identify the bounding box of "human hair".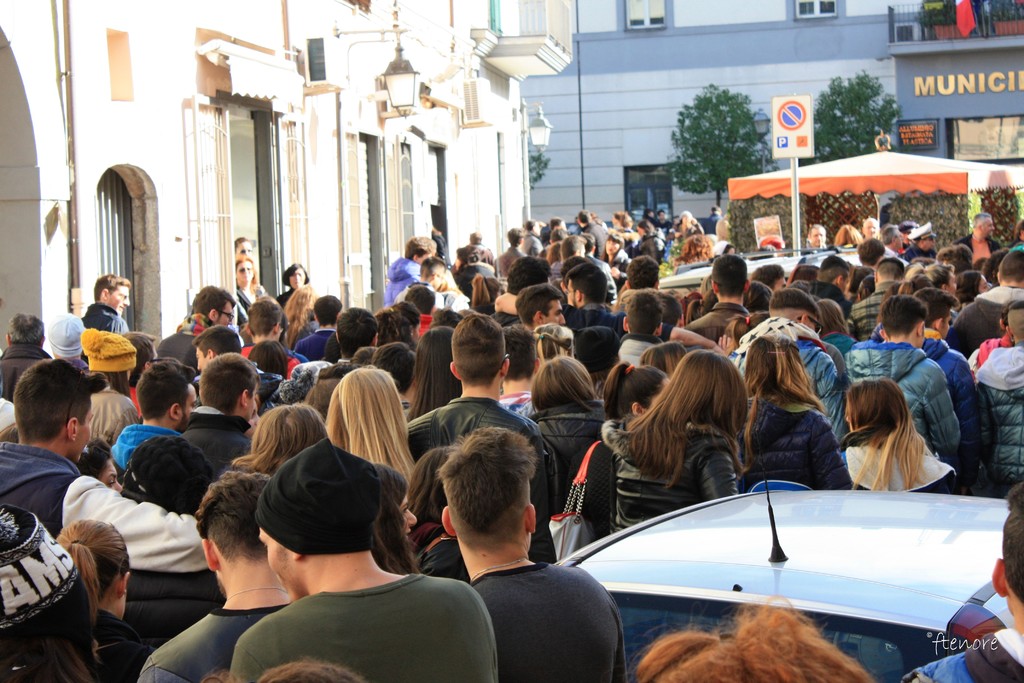
Rect(742, 277, 772, 311).
